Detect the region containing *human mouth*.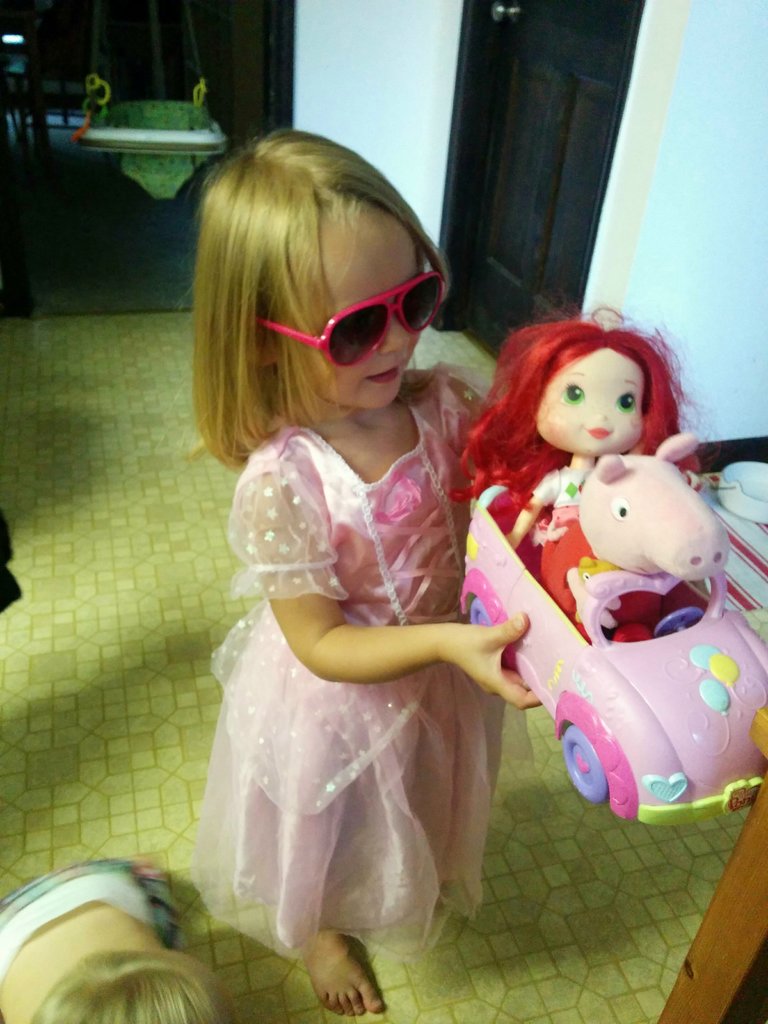
{"left": 368, "top": 366, "right": 401, "bottom": 383}.
